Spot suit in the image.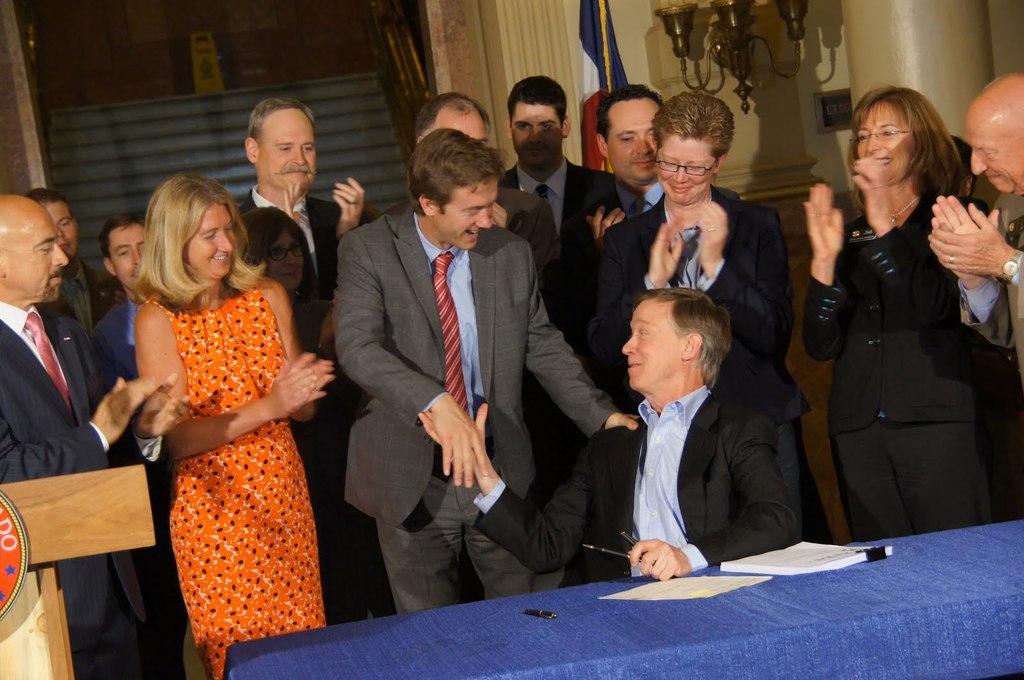
suit found at bbox=(499, 160, 619, 486).
